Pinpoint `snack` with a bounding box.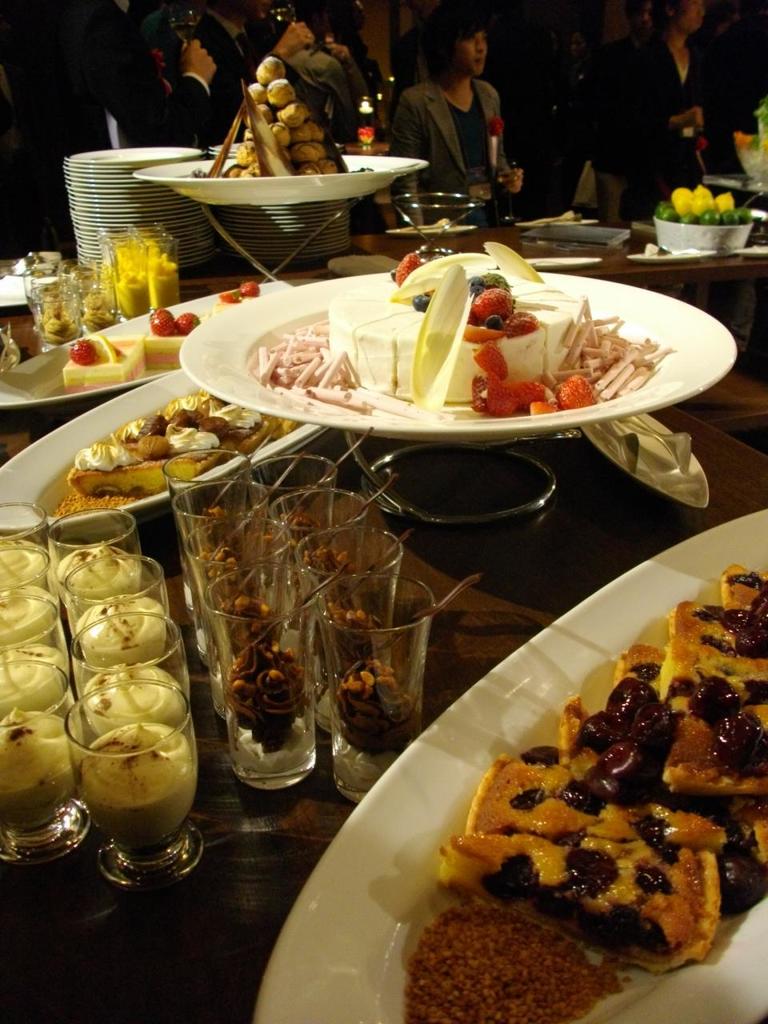
<bbox>0, 704, 77, 838</bbox>.
